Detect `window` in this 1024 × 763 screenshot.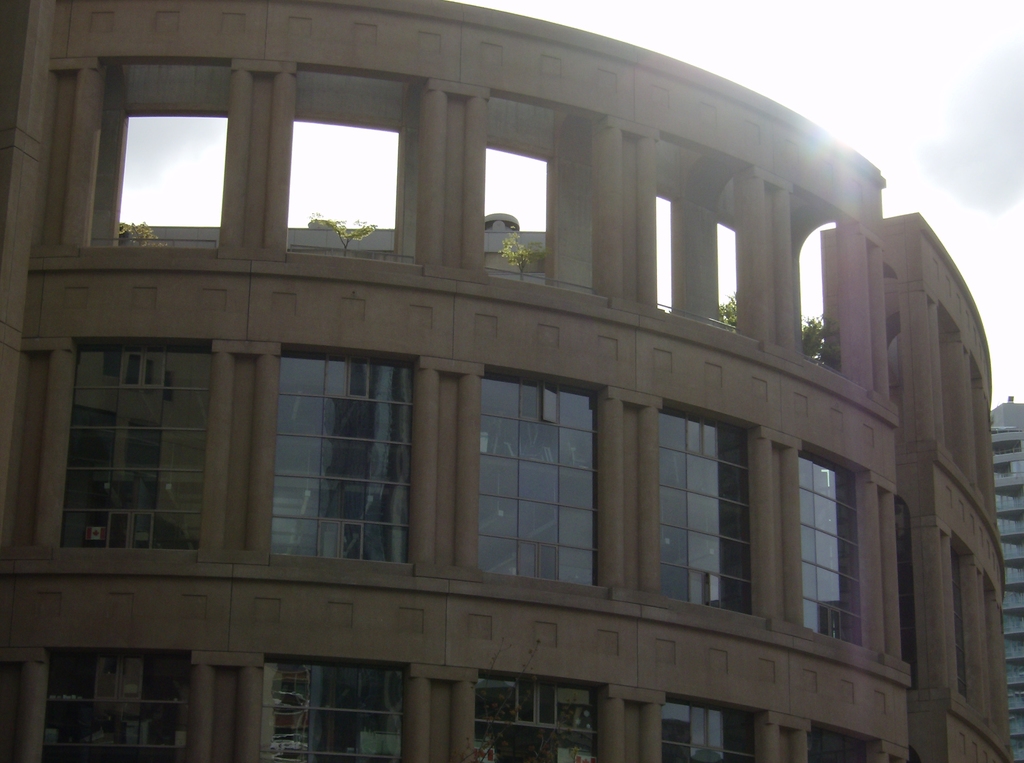
Detection: select_region(62, 305, 207, 563).
